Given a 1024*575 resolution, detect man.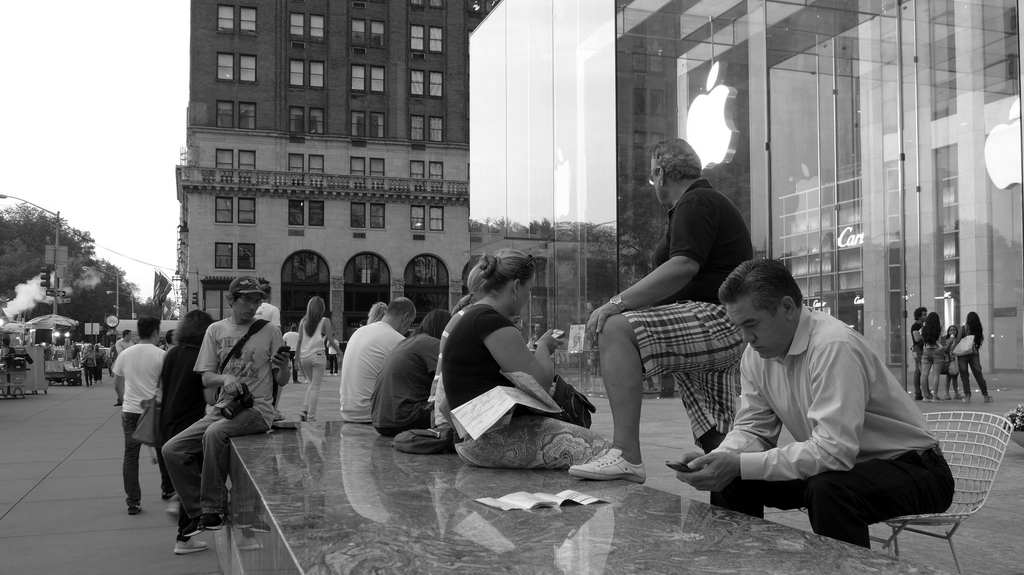
[x1=111, y1=319, x2=164, y2=514].
